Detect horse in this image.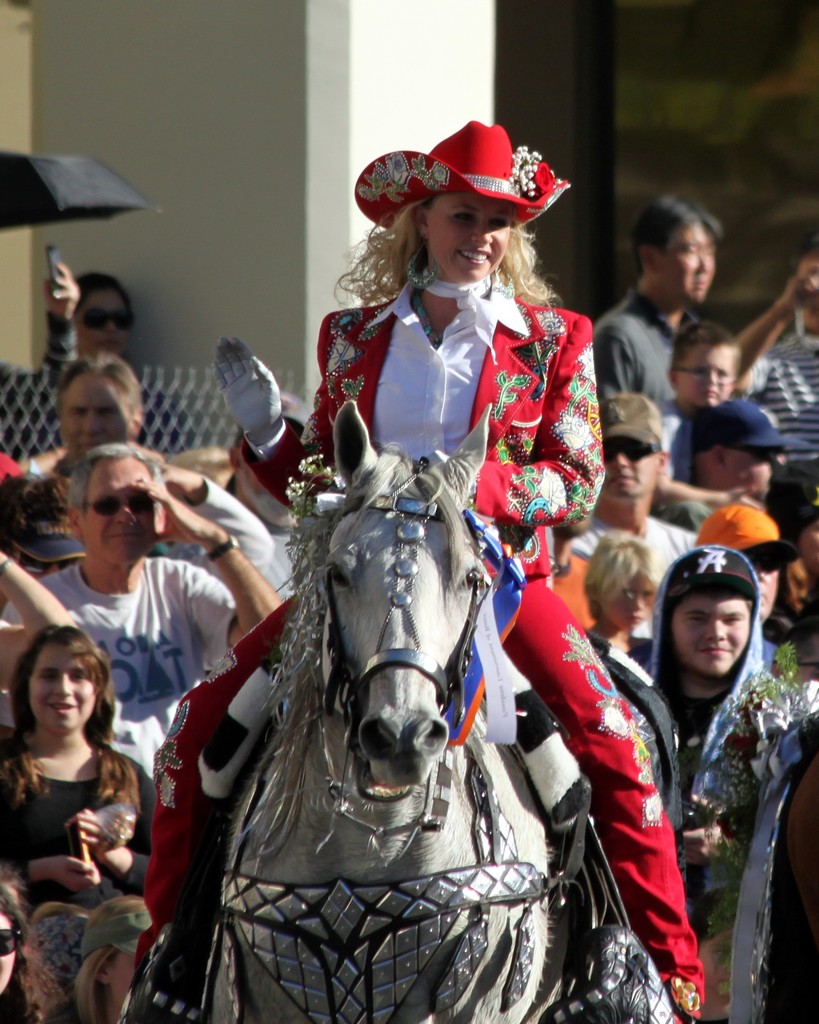
Detection: (x1=206, y1=399, x2=558, y2=1023).
